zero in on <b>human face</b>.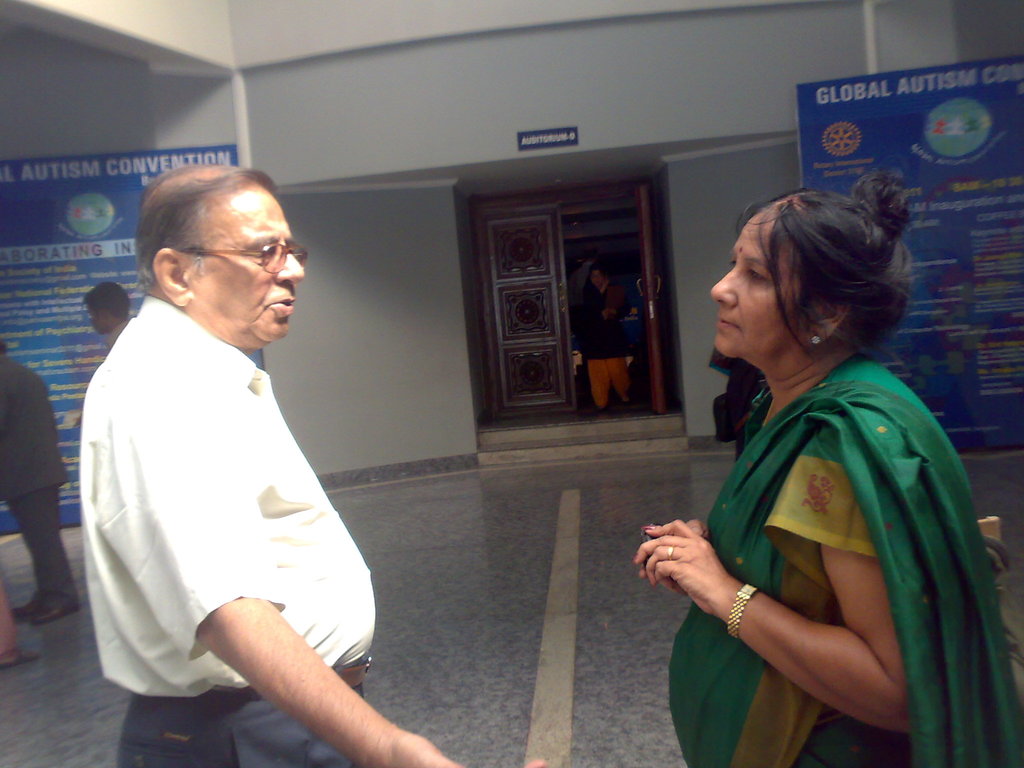
Zeroed in: <region>708, 212, 799, 358</region>.
